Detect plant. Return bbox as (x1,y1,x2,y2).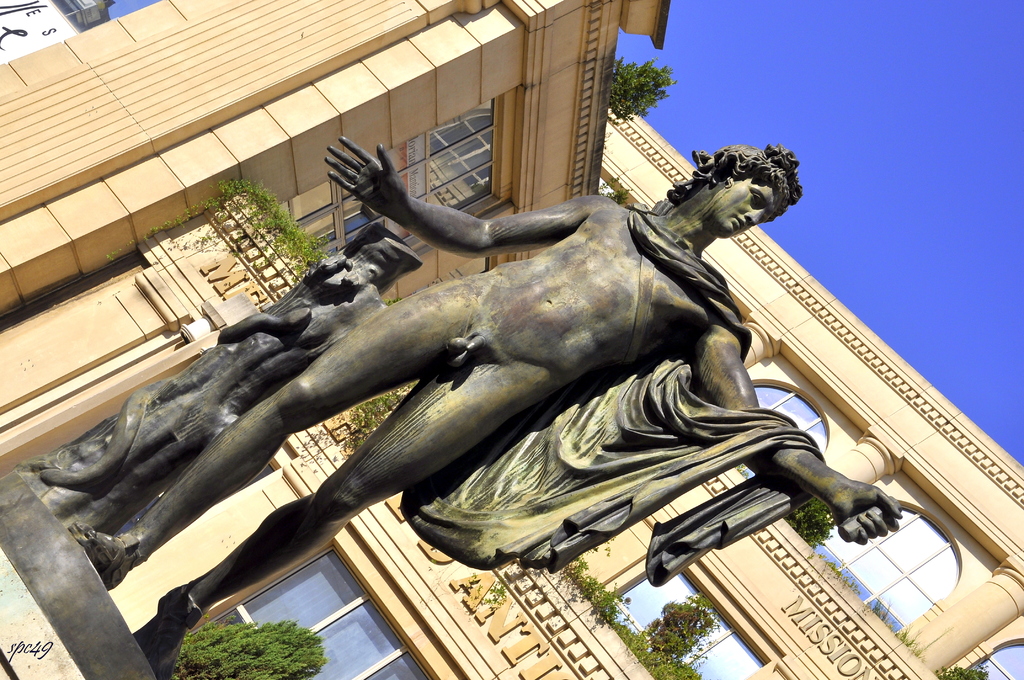
(326,388,416,459).
